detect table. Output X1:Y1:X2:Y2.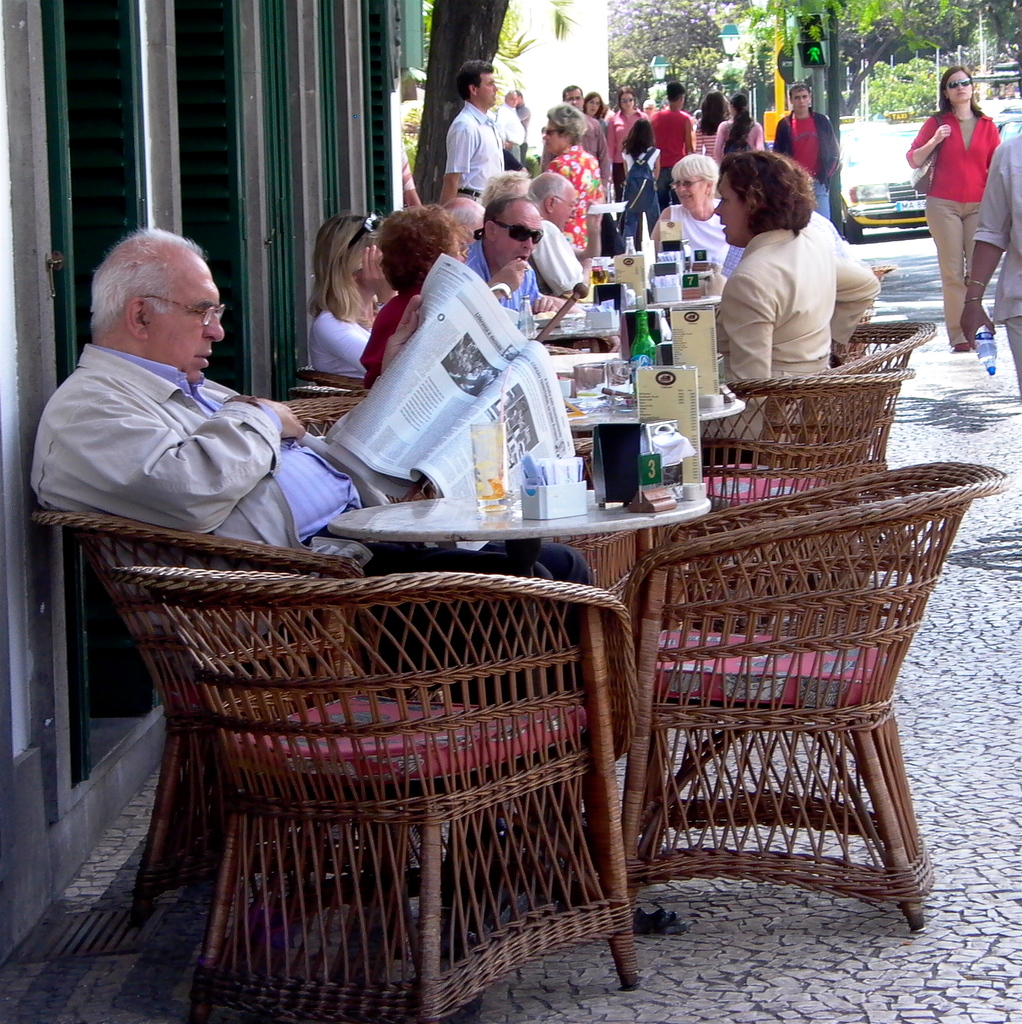
331:483:715:868.
